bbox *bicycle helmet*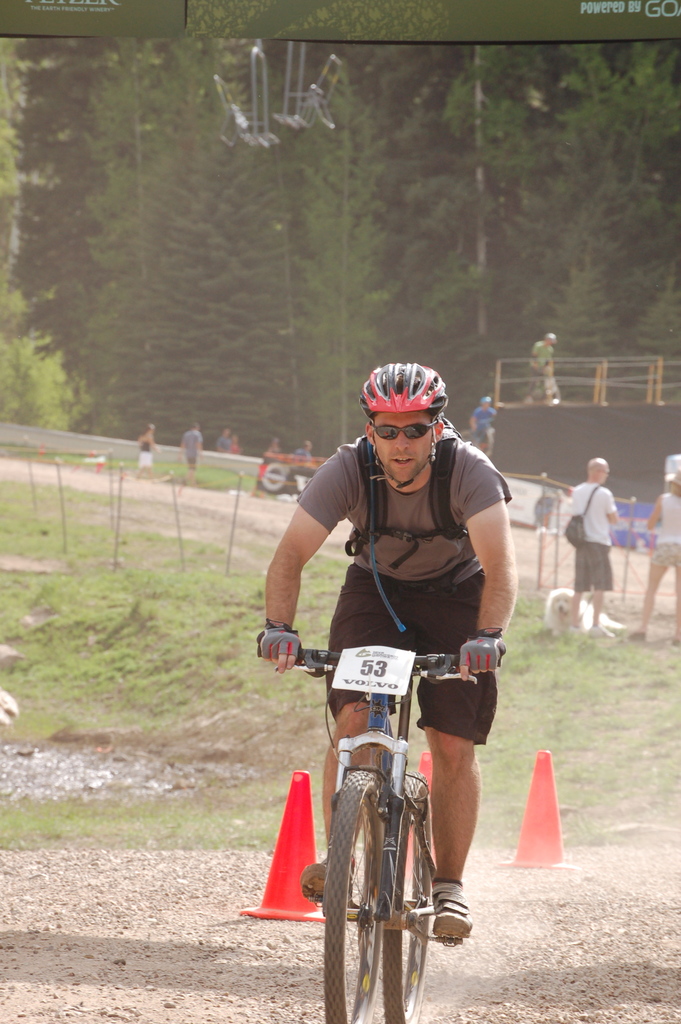
<box>359,351,448,416</box>
